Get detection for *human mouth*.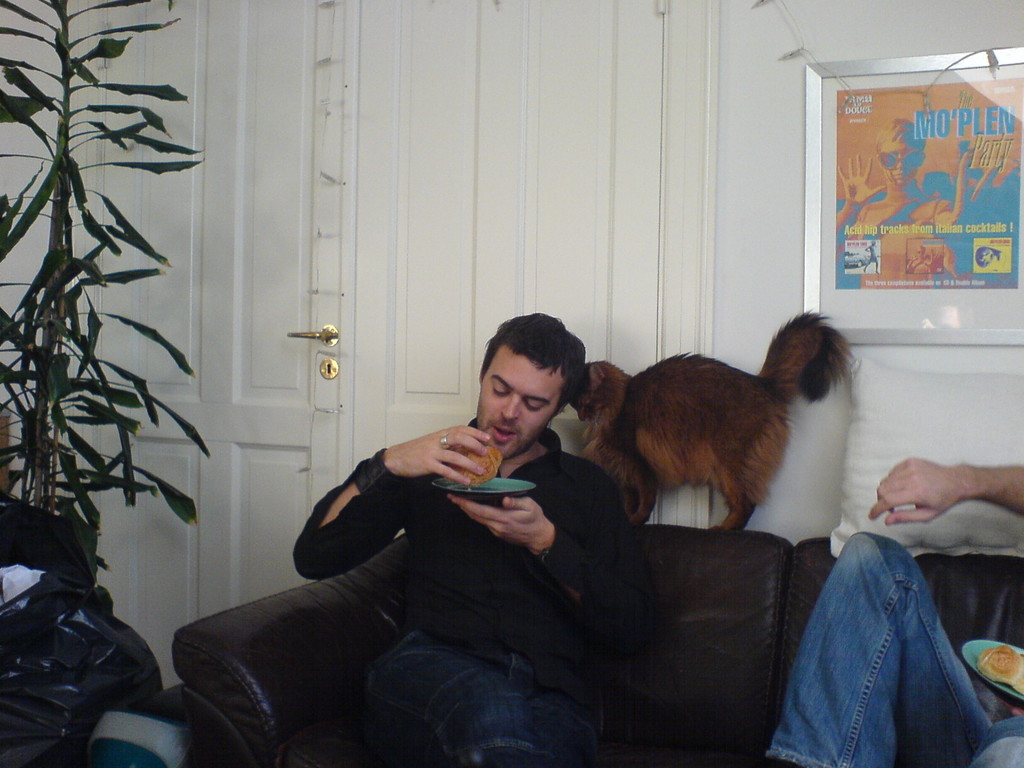
Detection: box(493, 419, 517, 440).
